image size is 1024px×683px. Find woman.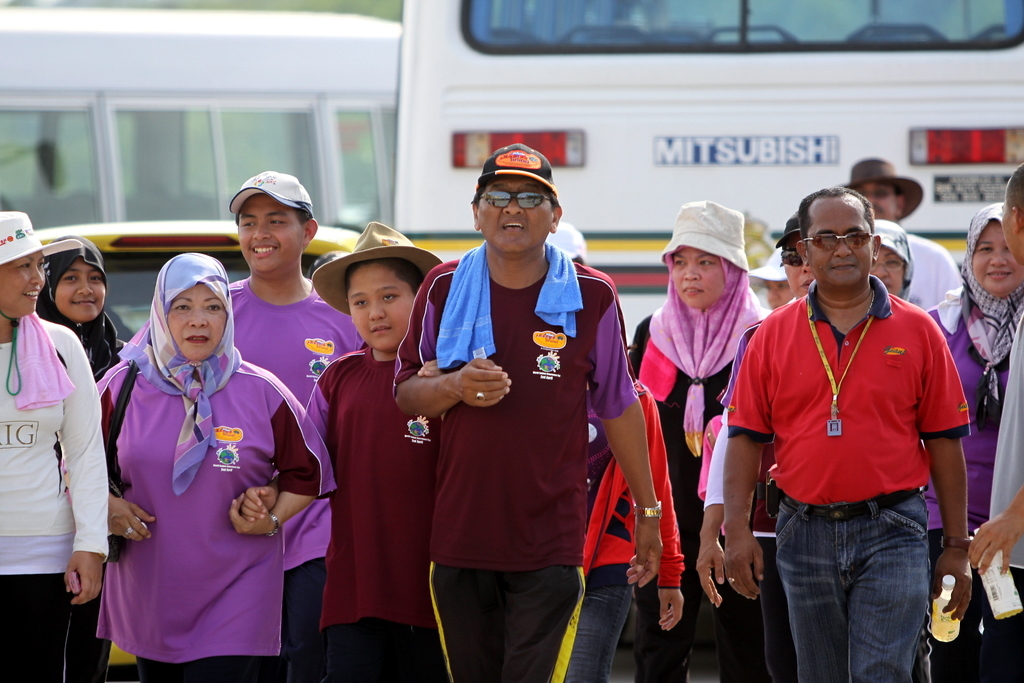
x1=920 y1=207 x2=1023 y2=682.
